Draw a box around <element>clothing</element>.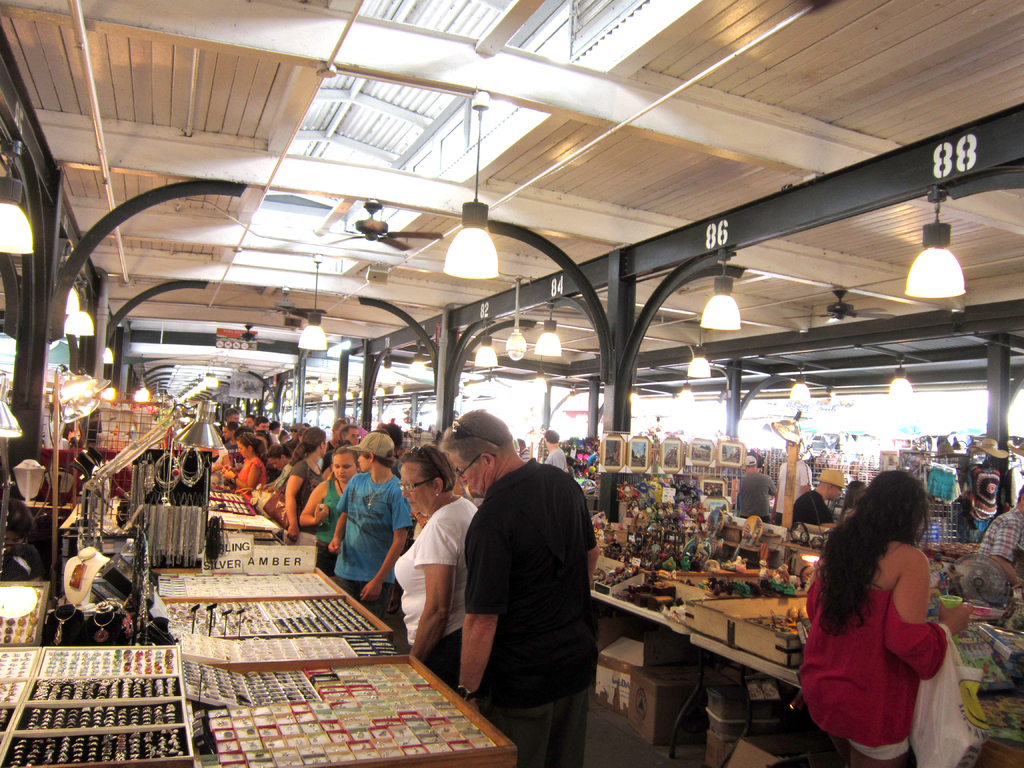
460:452:605:767.
